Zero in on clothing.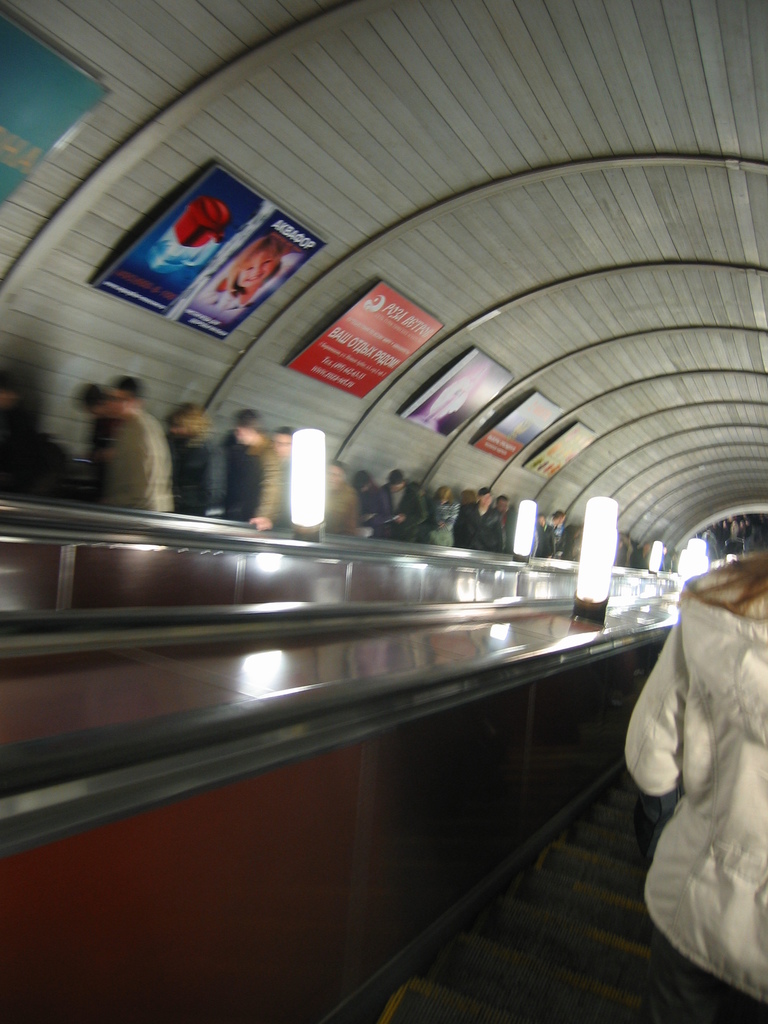
Zeroed in: <box>276,456,303,531</box>.
